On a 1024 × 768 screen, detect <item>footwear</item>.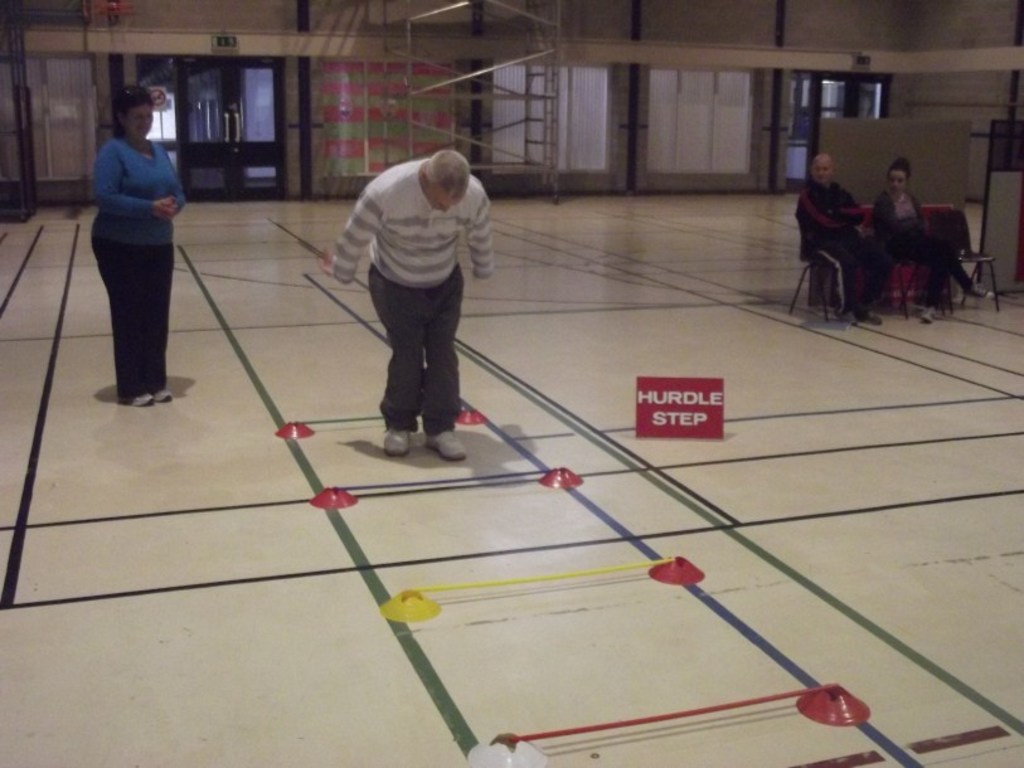
Rect(962, 285, 993, 300).
